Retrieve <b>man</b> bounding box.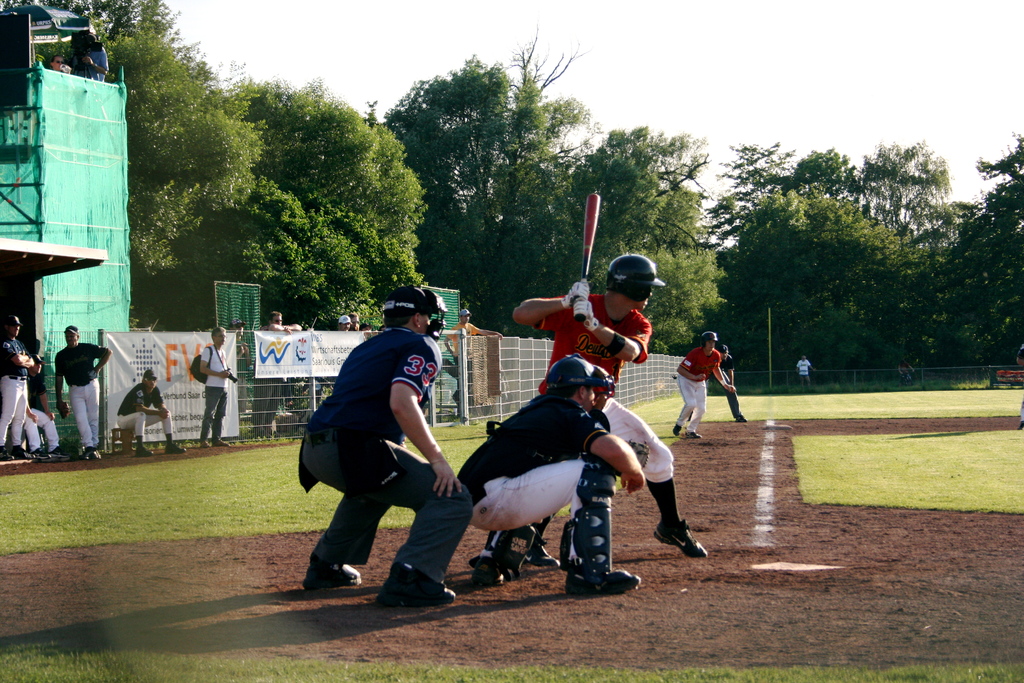
Bounding box: bbox=(282, 287, 487, 596).
